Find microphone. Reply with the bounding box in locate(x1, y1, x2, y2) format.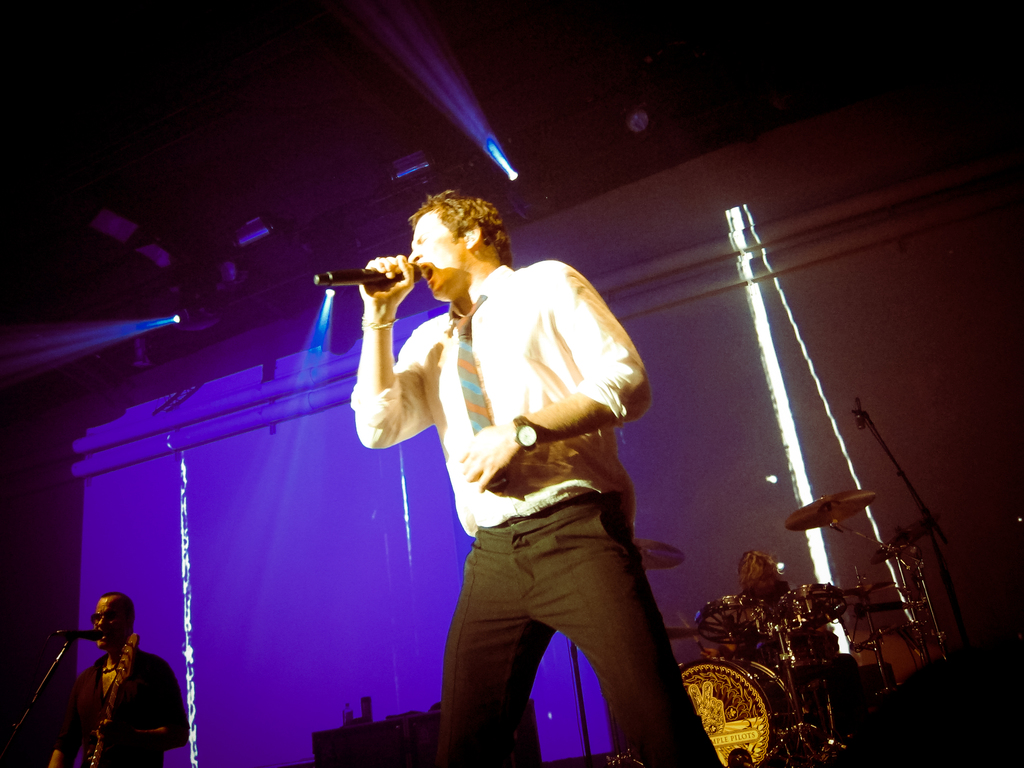
locate(47, 616, 106, 648).
